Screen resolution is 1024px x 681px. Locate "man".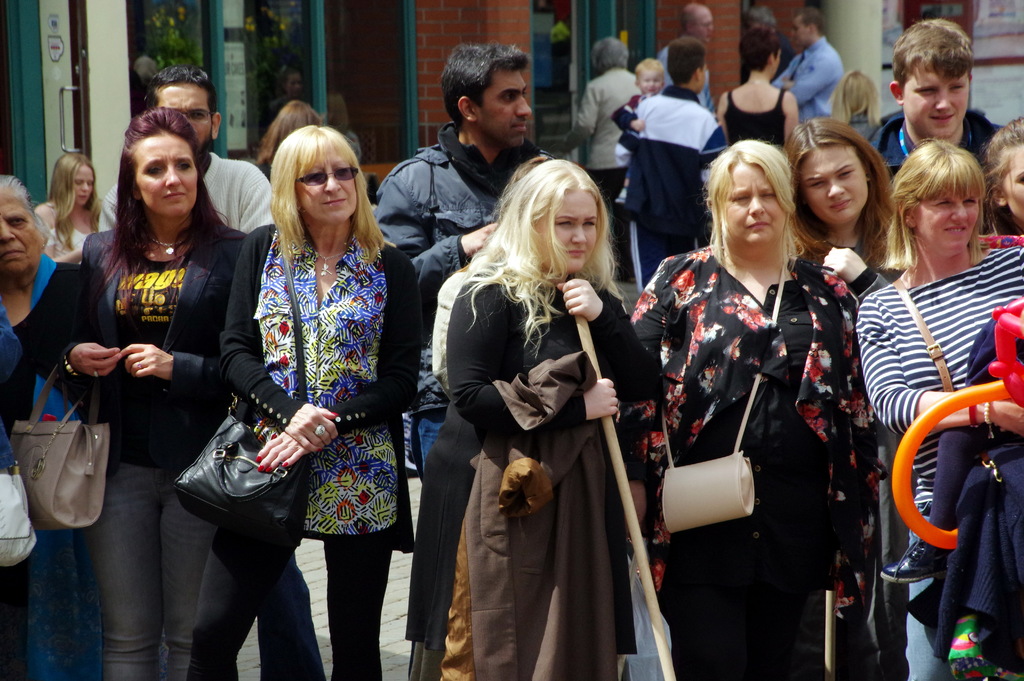
locate(373, 44, 560, 480).
